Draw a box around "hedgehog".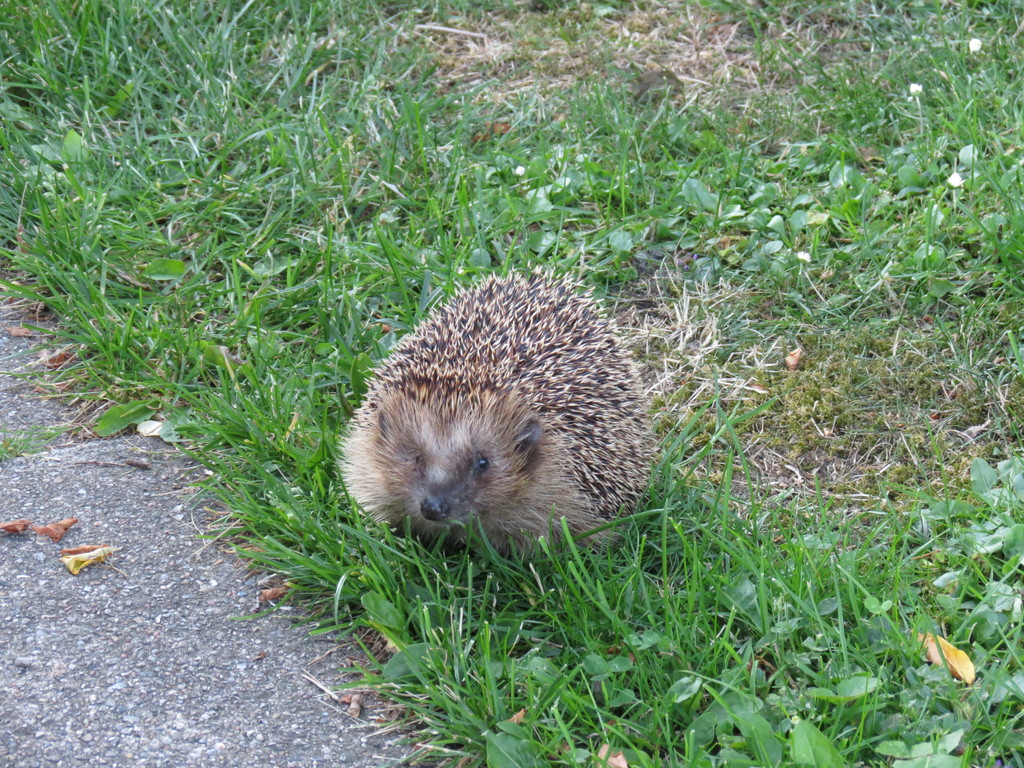
rect(330, 262, 665, 548).
